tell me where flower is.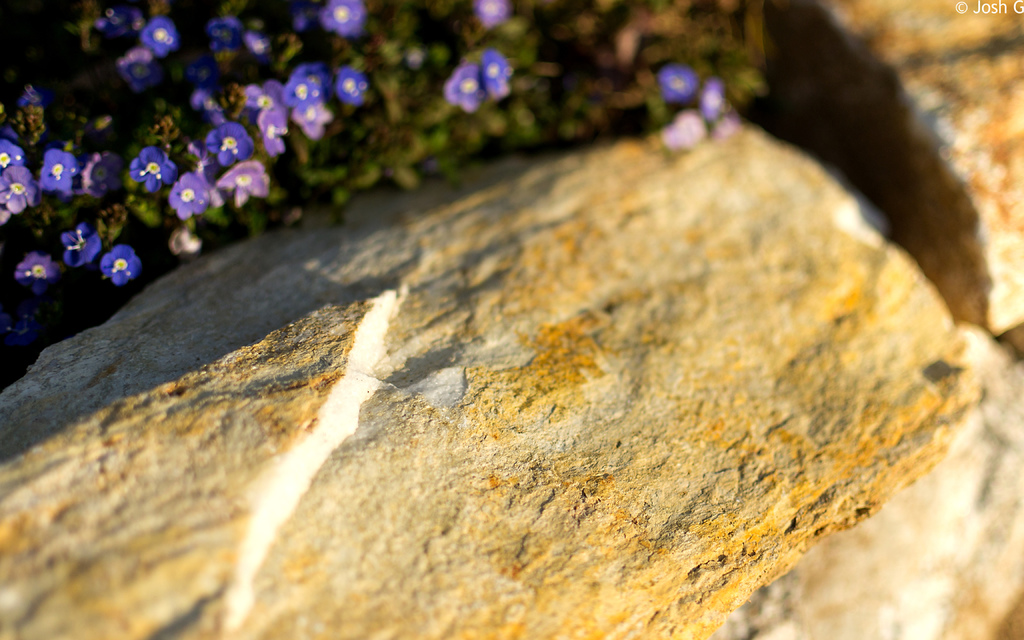
flower is at [481,51,511,101].
